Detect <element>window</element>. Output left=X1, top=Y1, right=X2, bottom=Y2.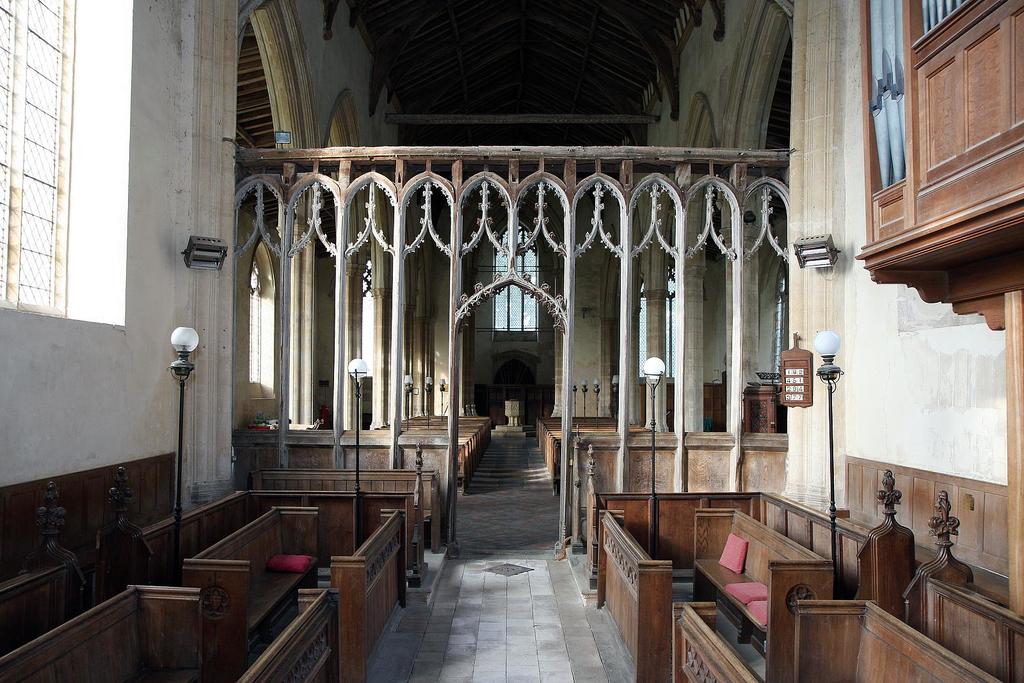
left=0, top=4, right=74, bottom=310.
